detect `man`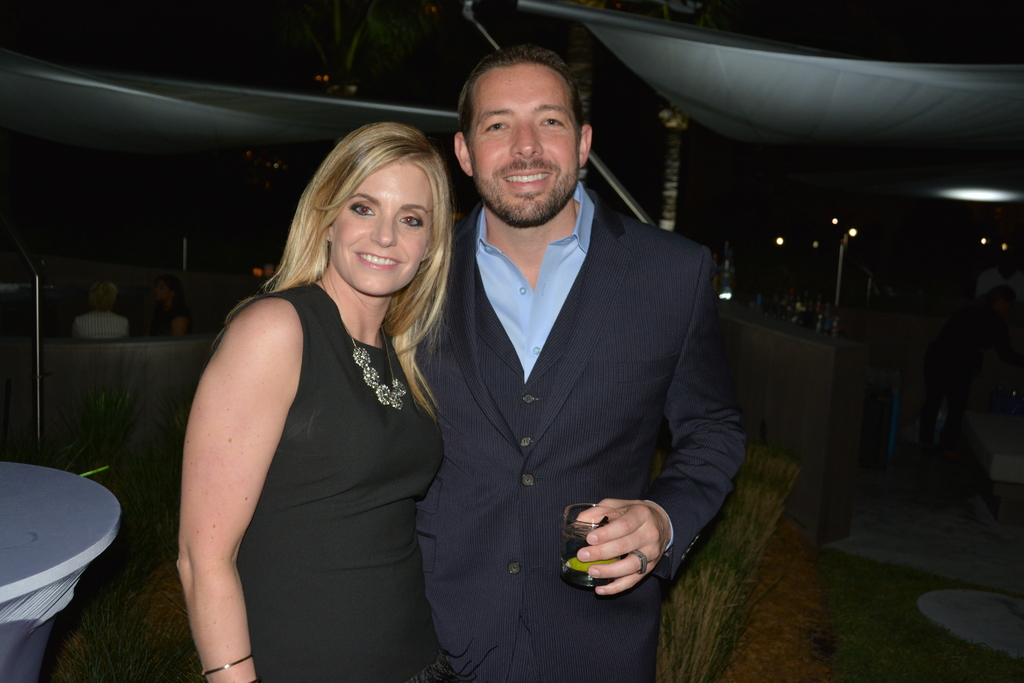
407/47/738/650
